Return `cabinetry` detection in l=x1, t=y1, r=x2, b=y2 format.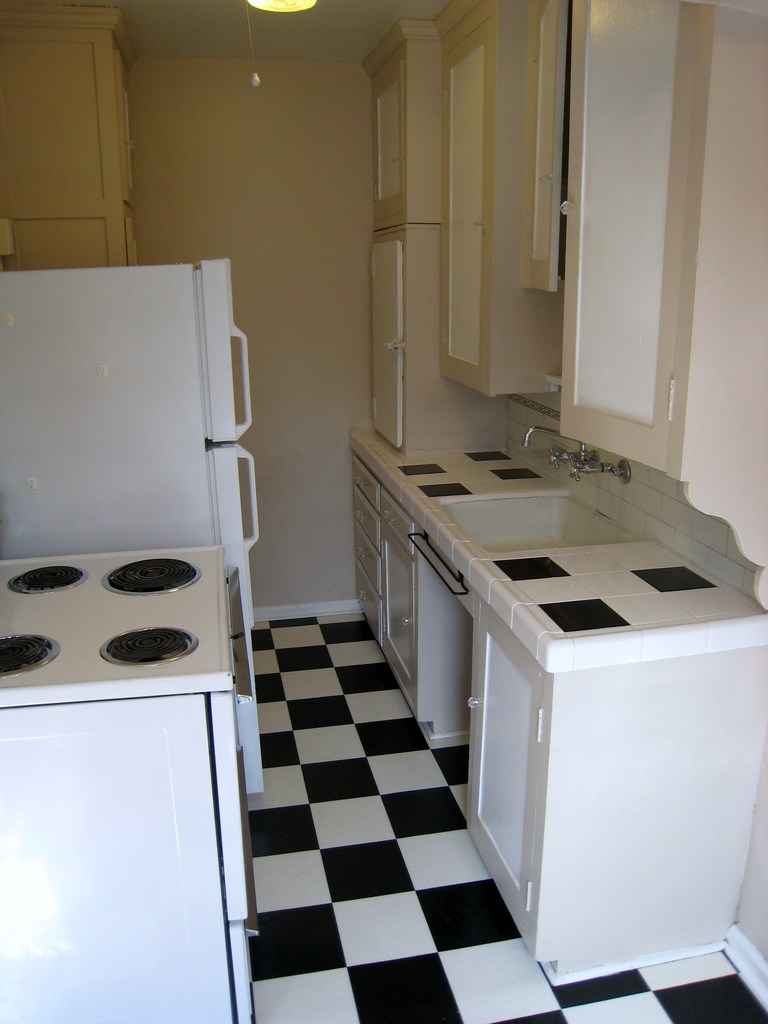
l=357, t=4, r=516, b=445.
